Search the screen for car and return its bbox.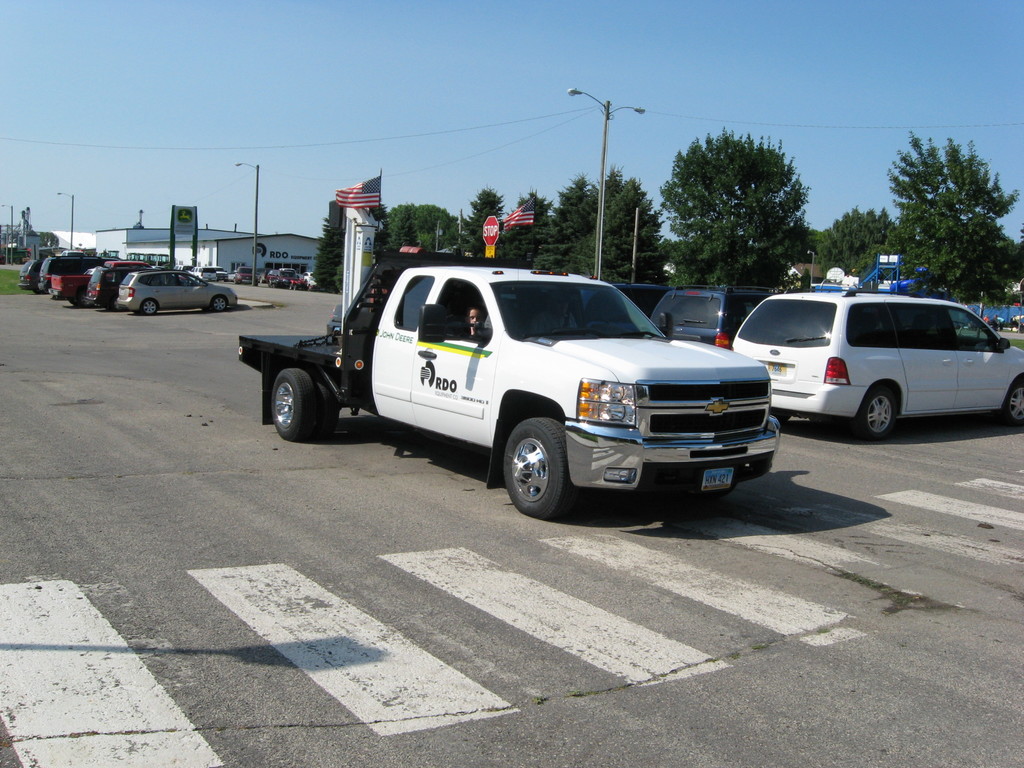
Found: x1=35 y1=253 x2=113 y2=293.
